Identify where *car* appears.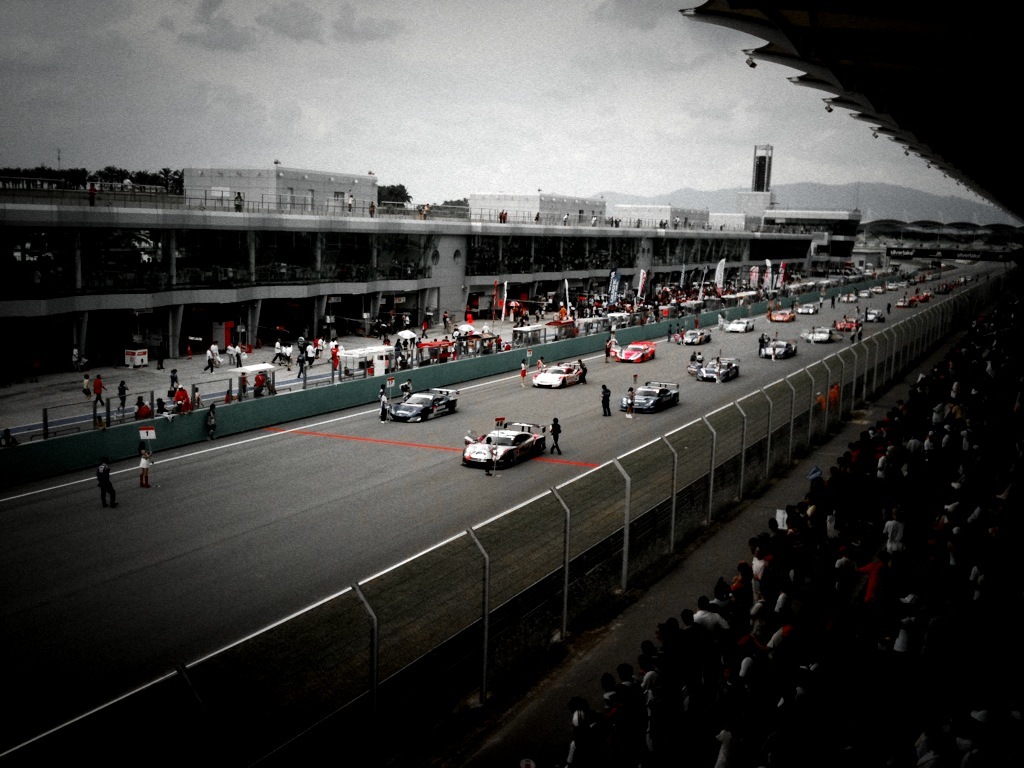
Appears at BBox(463, 420, 548, 467).
